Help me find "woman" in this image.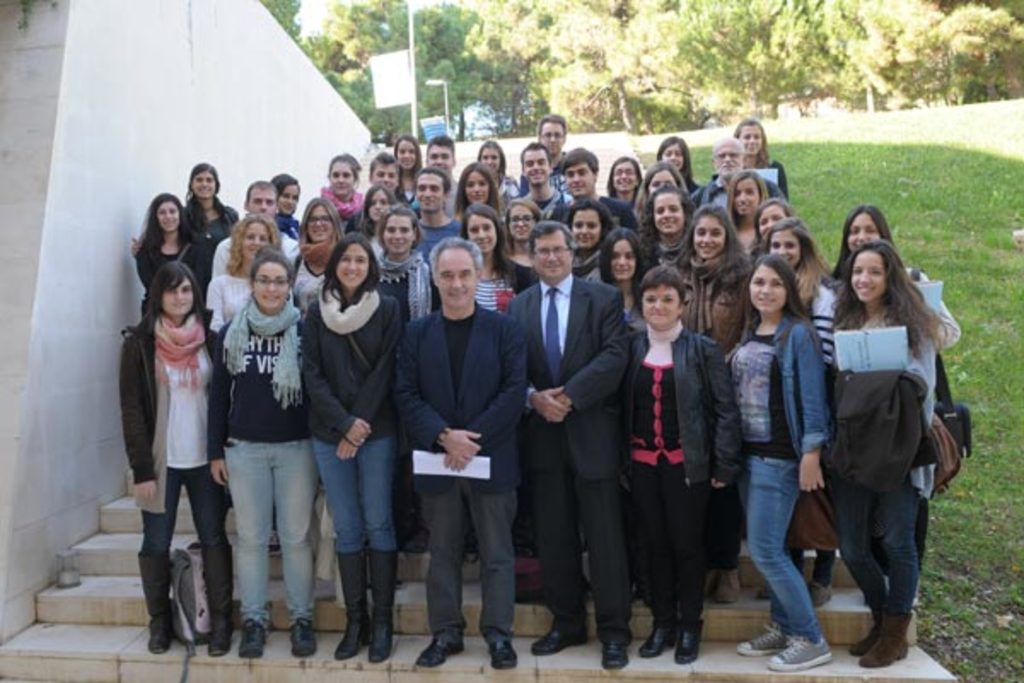
Found it: Rect(133, 196, 207, 316).
